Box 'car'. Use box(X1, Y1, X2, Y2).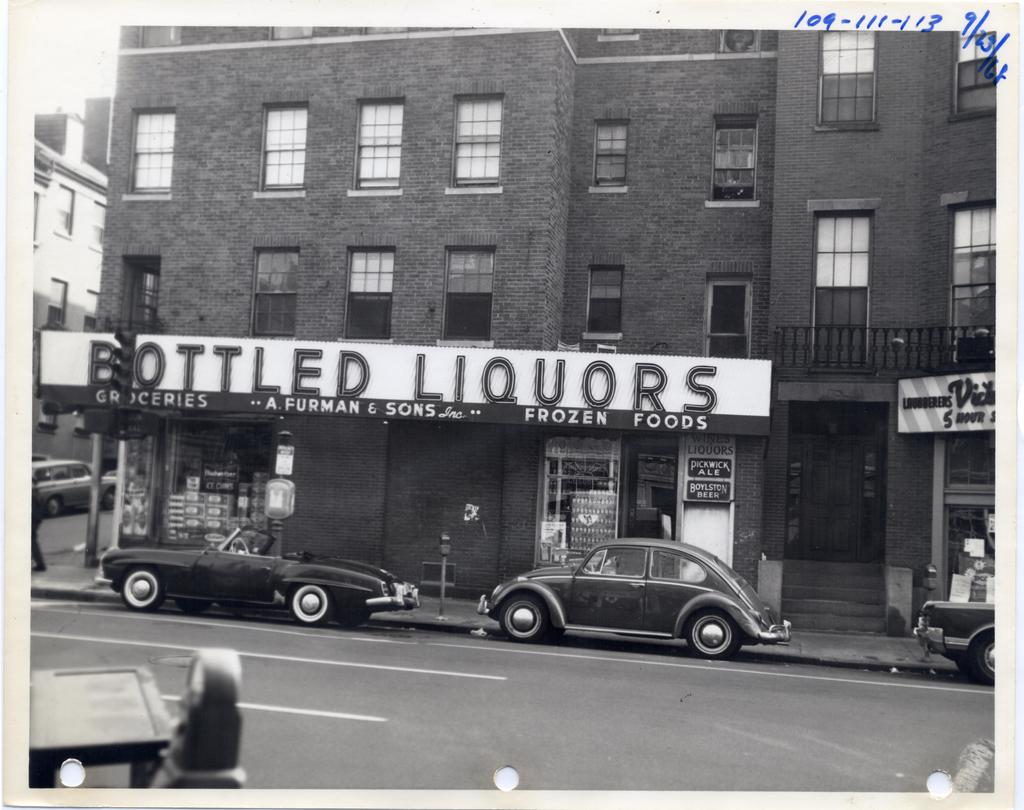
box(34, 459, 119, 515).
